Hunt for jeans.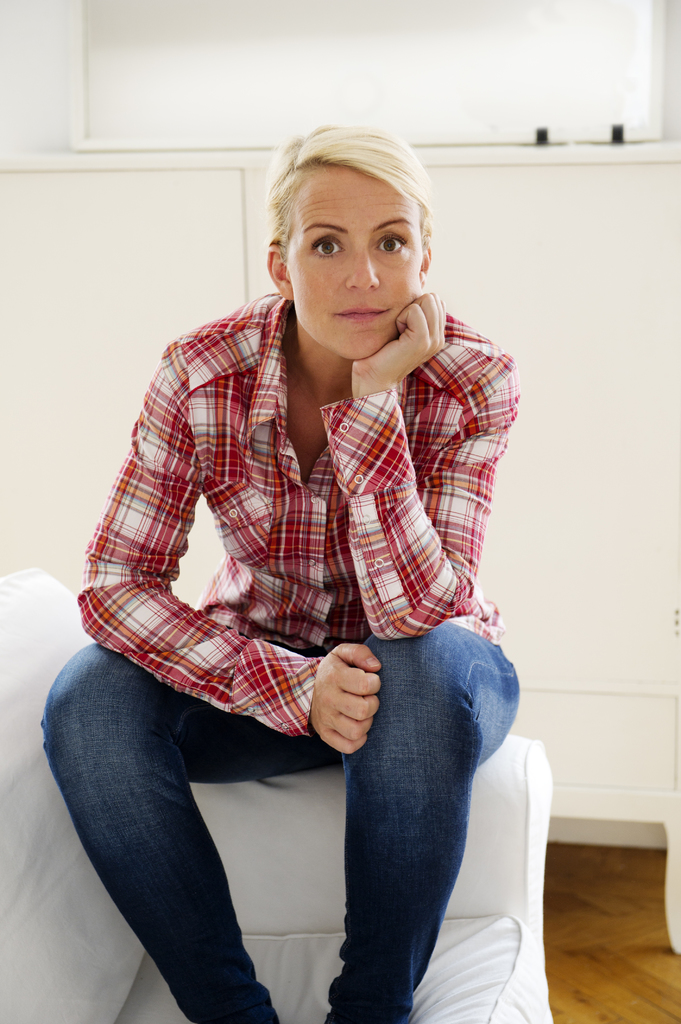
Hunted down at l=60, t=641, r=460, b=993.
